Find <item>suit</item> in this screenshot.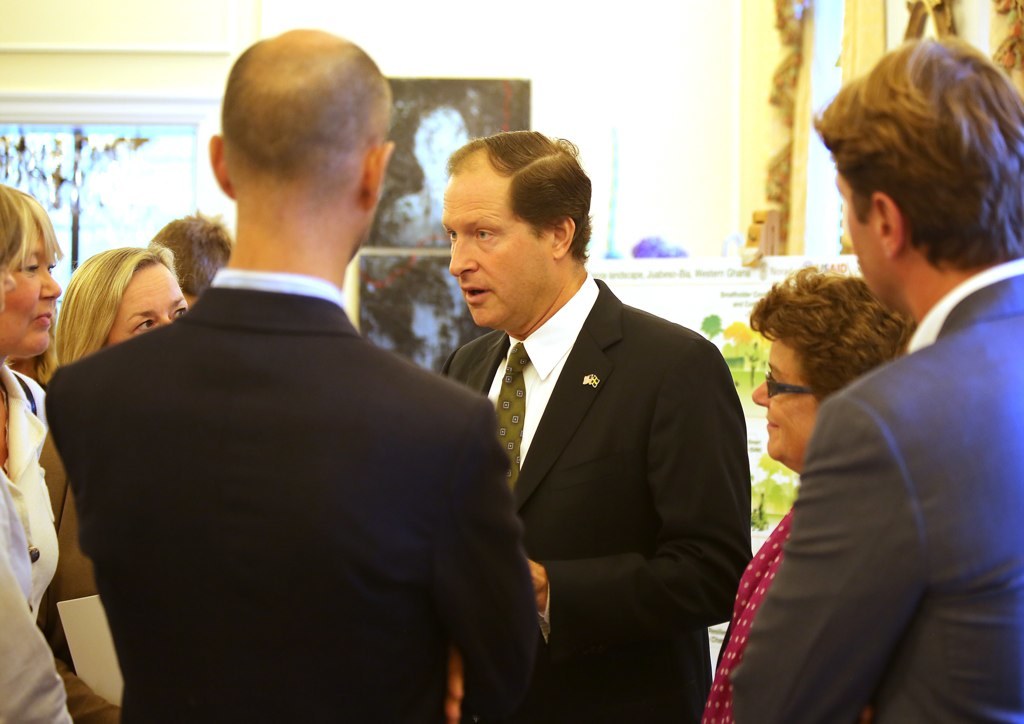
The bounding box for <item>suit</item> is (left=725, top=185, right=1021, bottom=723).
